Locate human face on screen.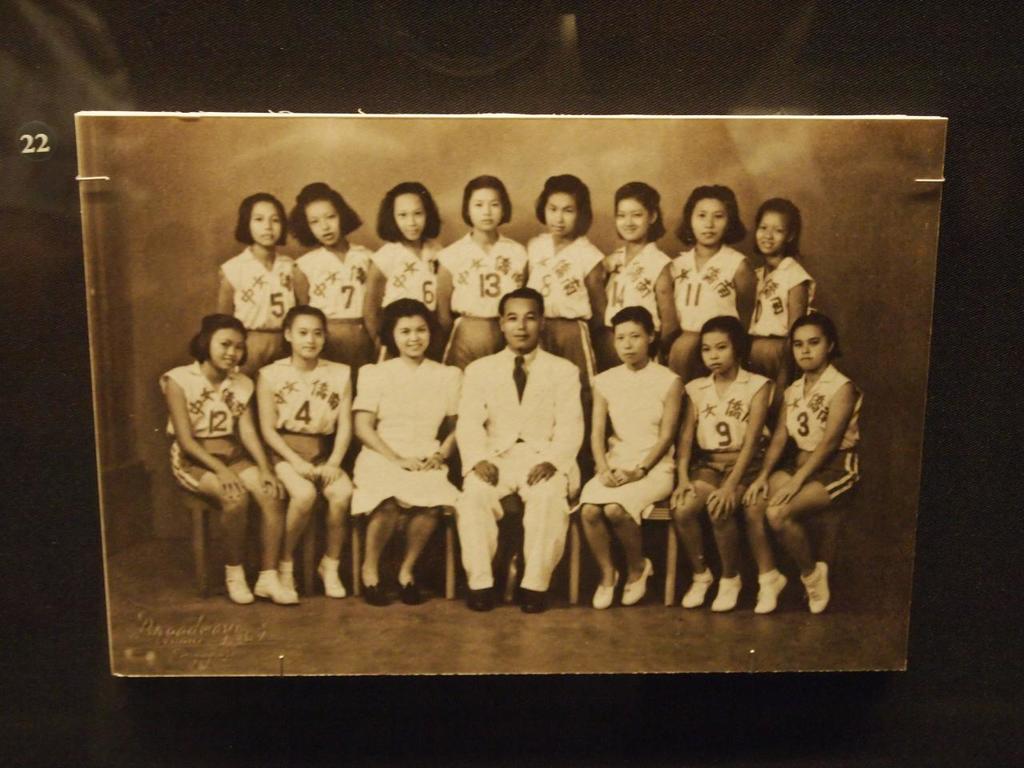
On screen at (left=306, top=199, right=341, bottom=245).
